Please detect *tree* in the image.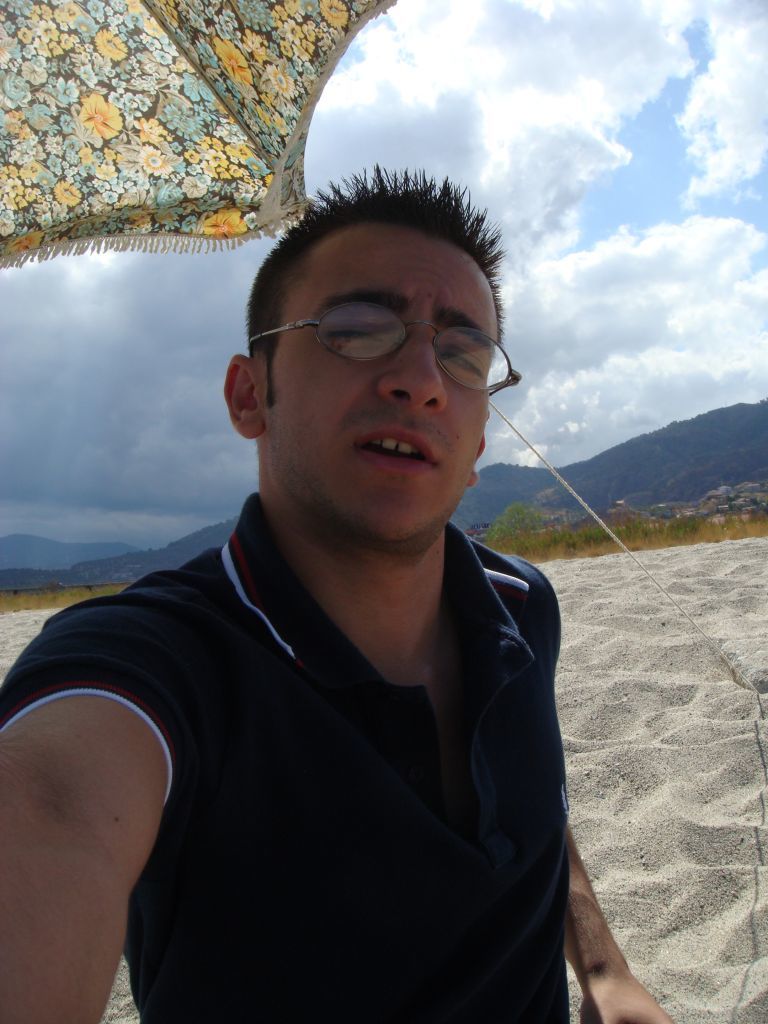
locate(478, 491, 583, 569).
